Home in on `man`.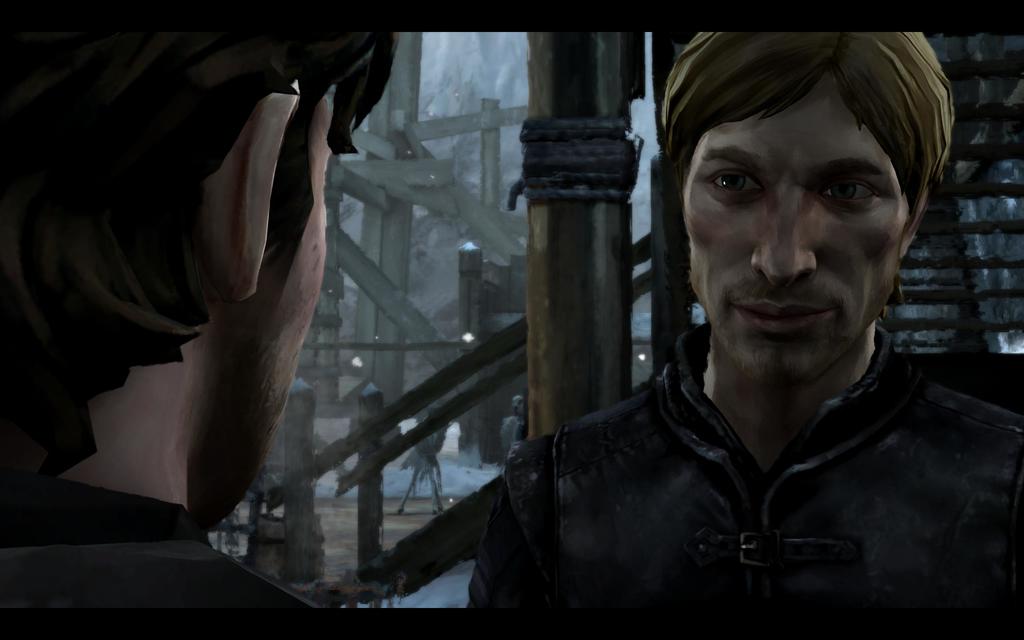
Homed in at {"left": 0, "top": 24, "right": 400, "bottom": 611}.
